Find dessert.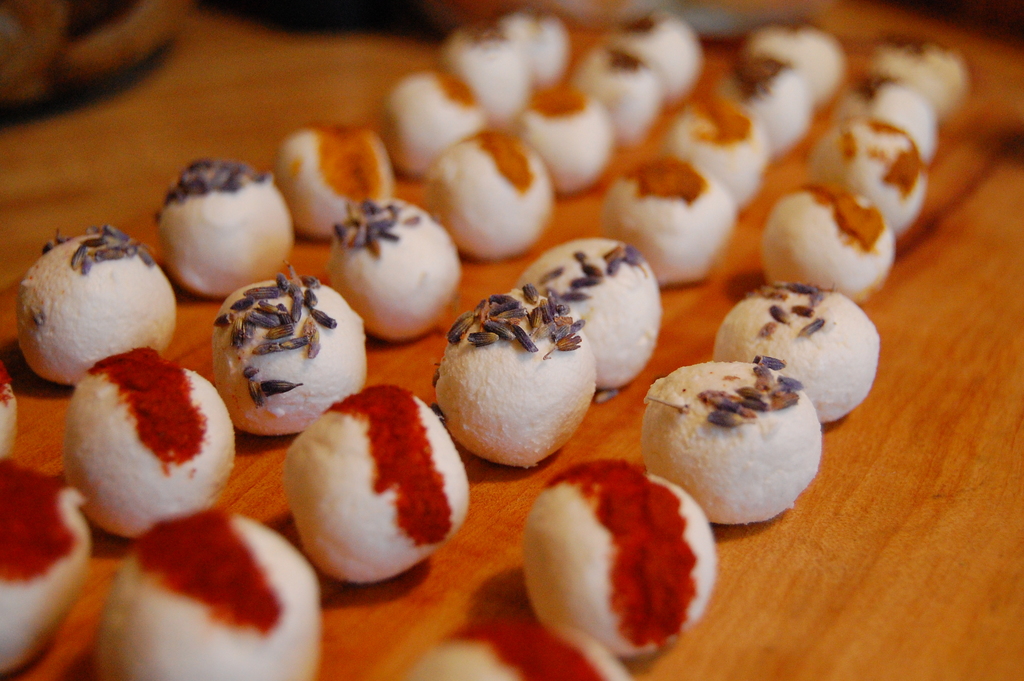
region(436, 299, 611, 456).
